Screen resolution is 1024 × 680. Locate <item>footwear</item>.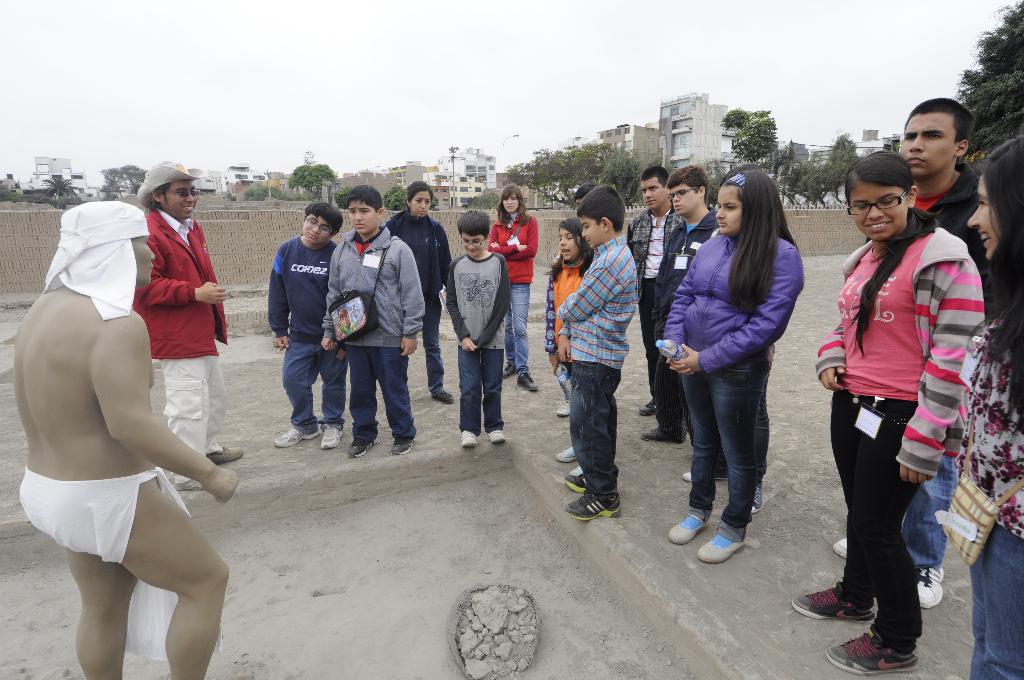
box(388, 429, 417, 458).
